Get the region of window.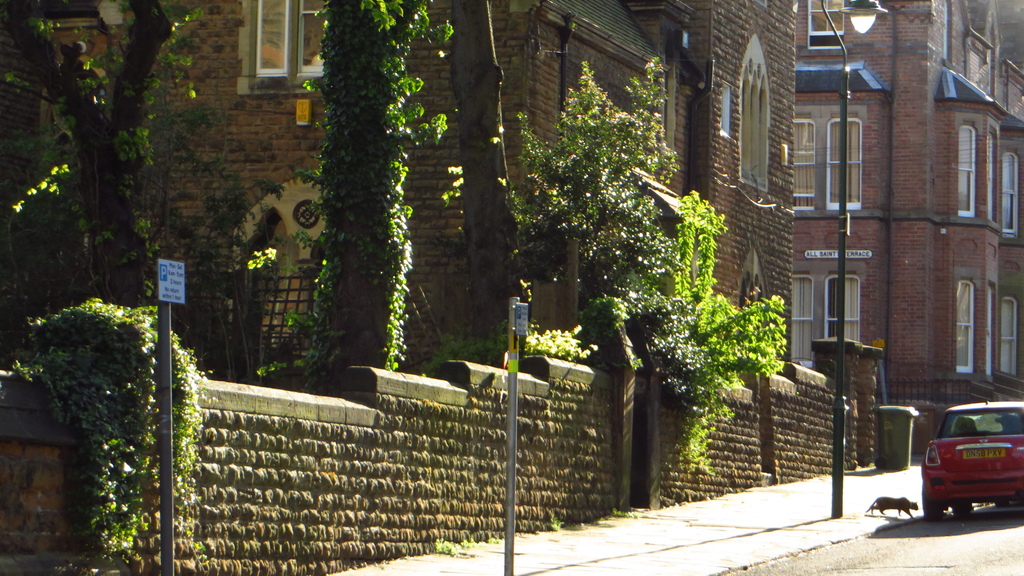
locate(789, 120, 867, 212).
